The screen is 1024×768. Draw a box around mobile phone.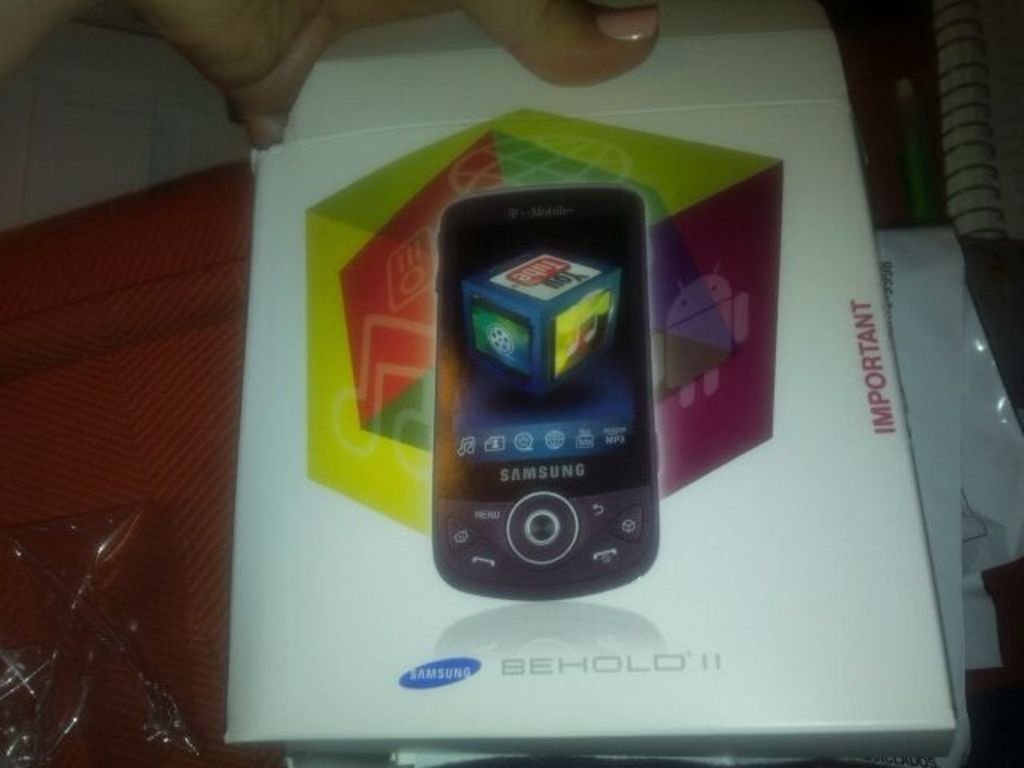
select_region(434, 184, 661, 600).
